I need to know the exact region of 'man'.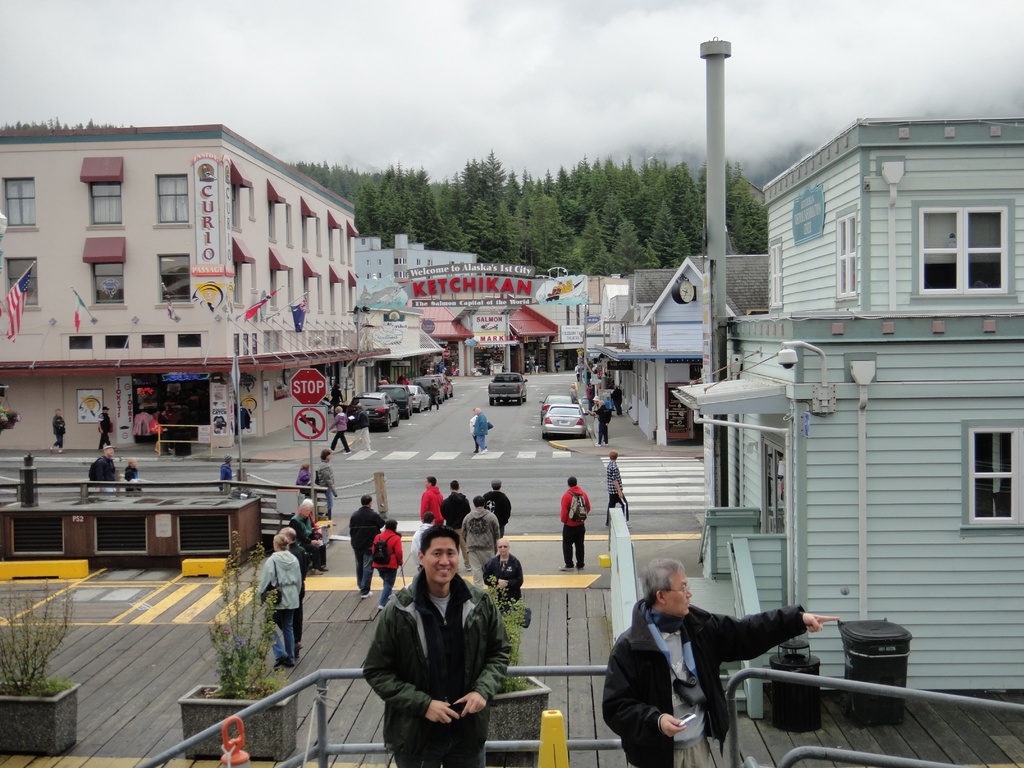
Region: bbox(472, 410, 488, 455).
